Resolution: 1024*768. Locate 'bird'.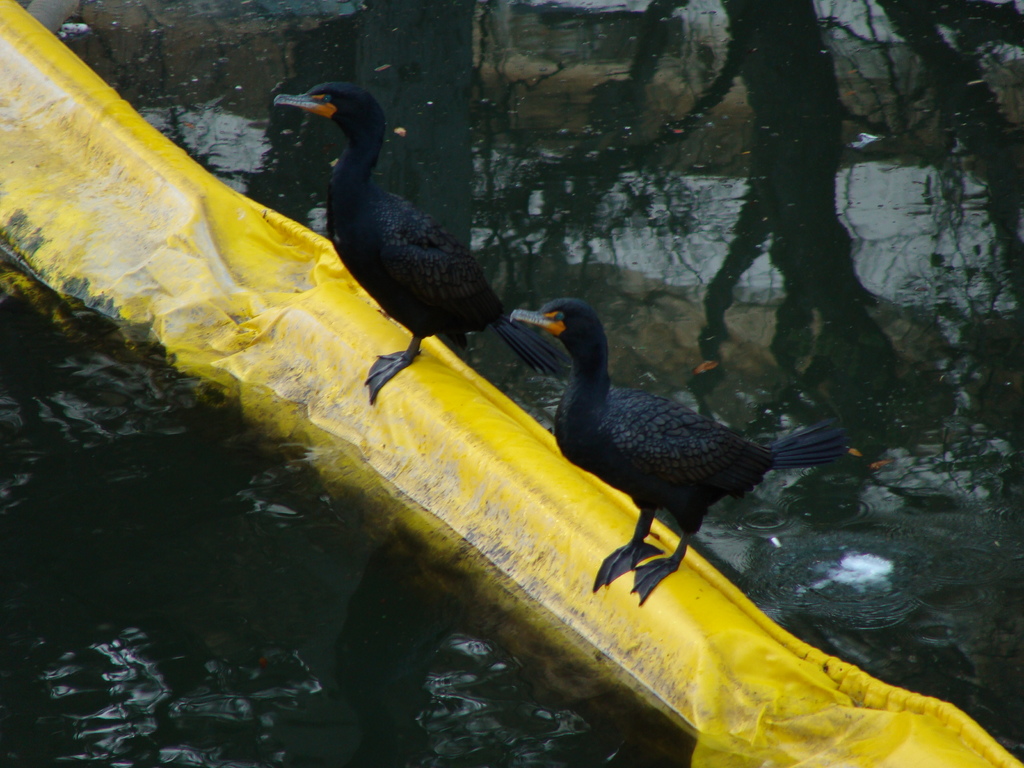
{"x1": 511, "y1": 289, "x2": 845, "y2": 596}.
